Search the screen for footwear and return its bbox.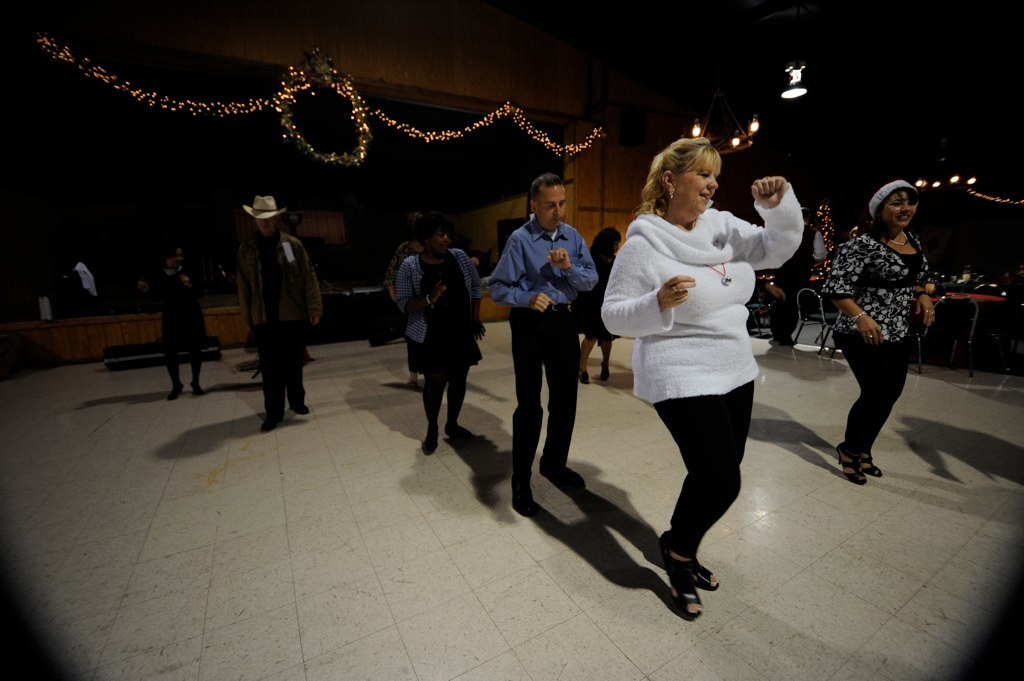
Found: (left=669, top=529, right=701, bottom=624).
